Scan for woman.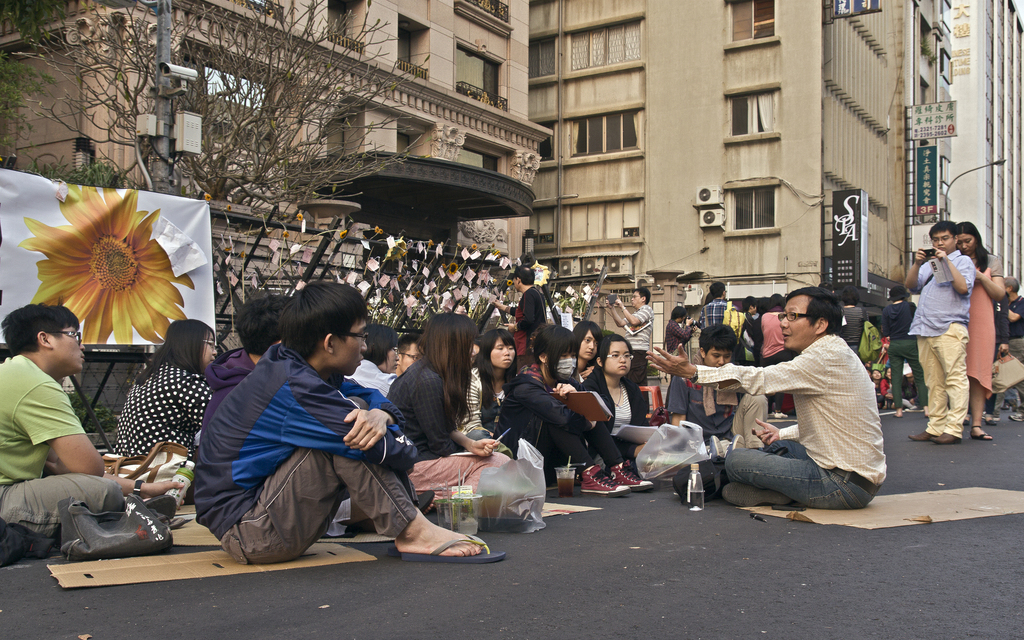
Scan result: 116,312,221,460.
